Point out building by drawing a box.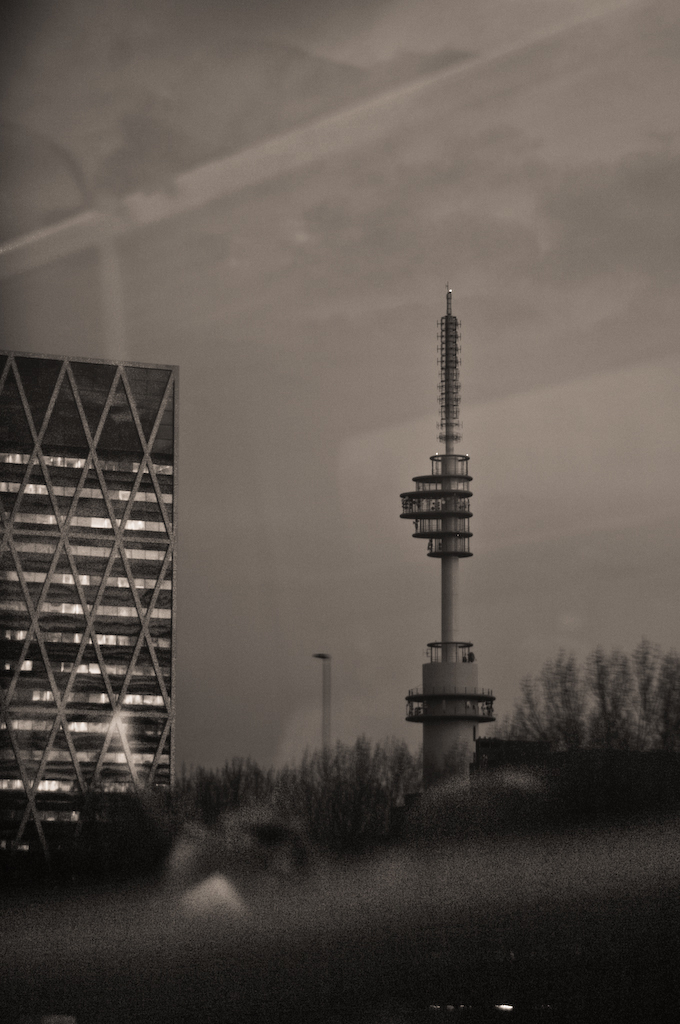
x1=0, y1=334, x2=189, y2=882.
